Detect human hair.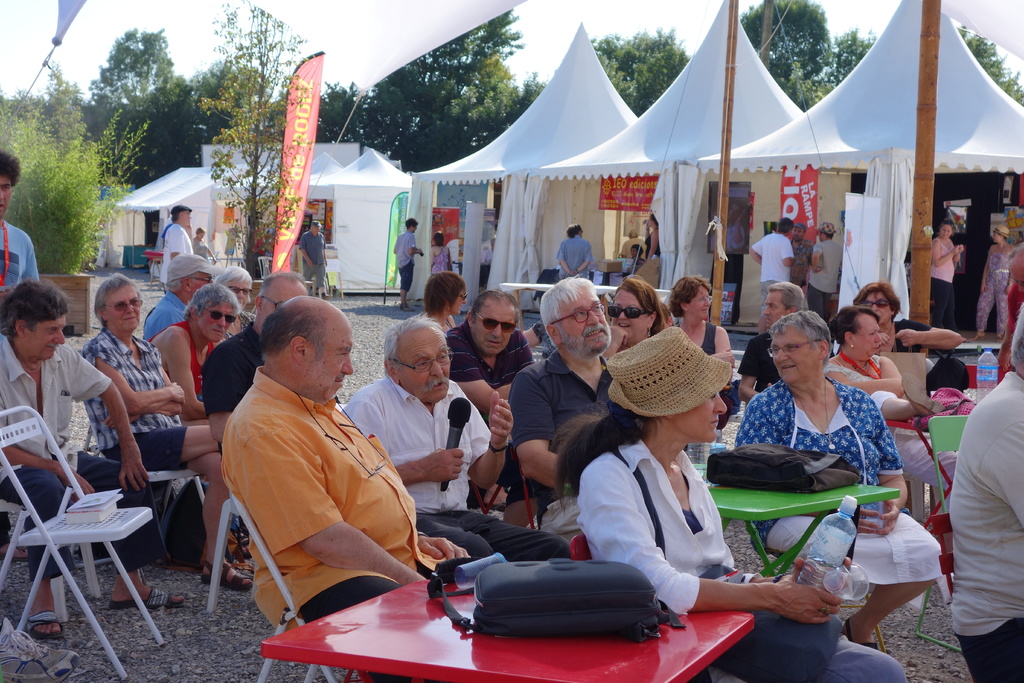
Detected at 776,216,794,235.
